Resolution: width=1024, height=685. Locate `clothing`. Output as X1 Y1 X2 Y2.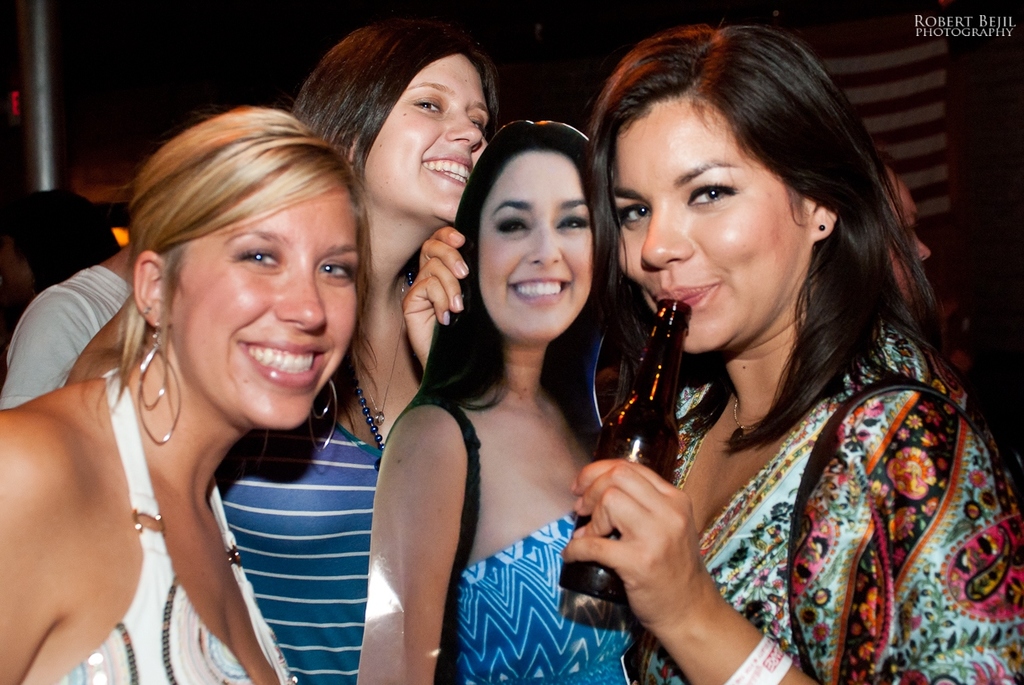
0 254 154 418.
